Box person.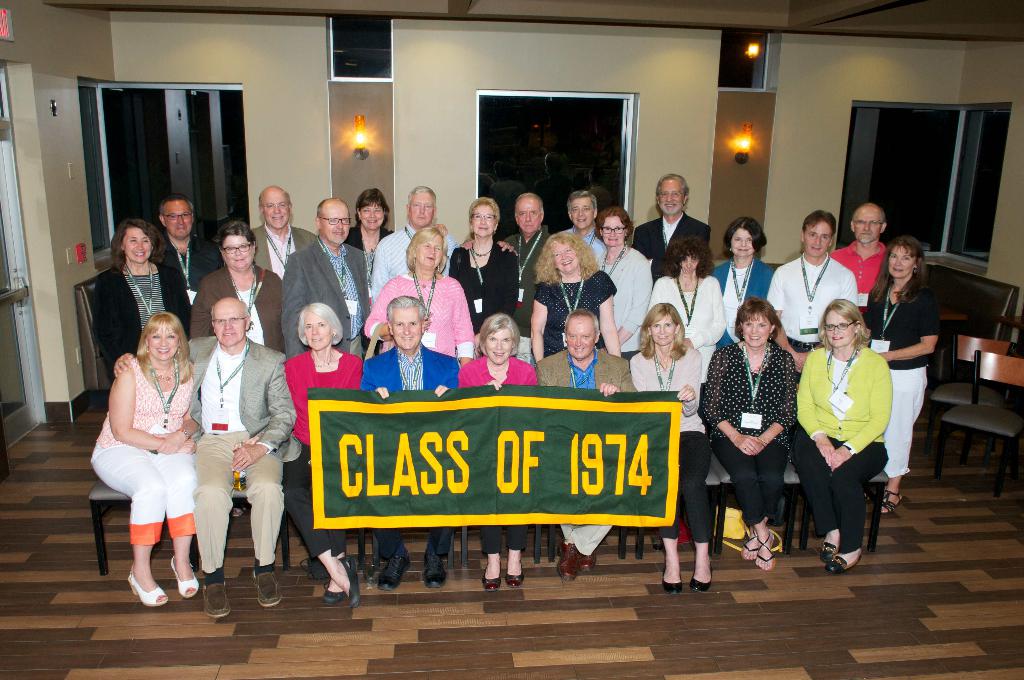
[left=867, top=234, right=945, bottom=519].
